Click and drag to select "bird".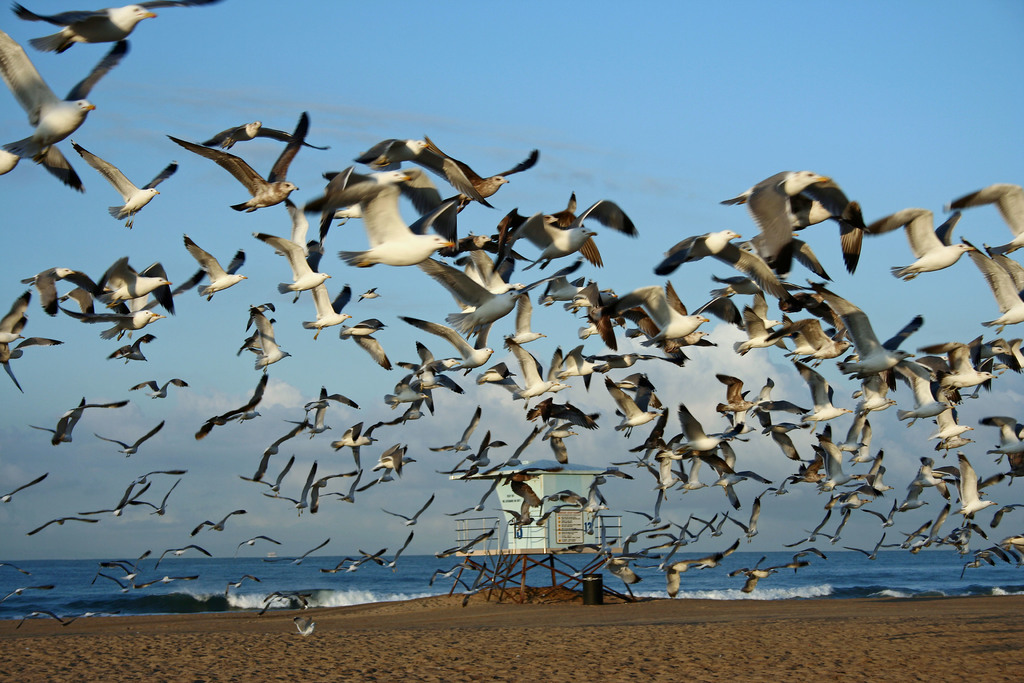
Selection: 268,236,342,309.
